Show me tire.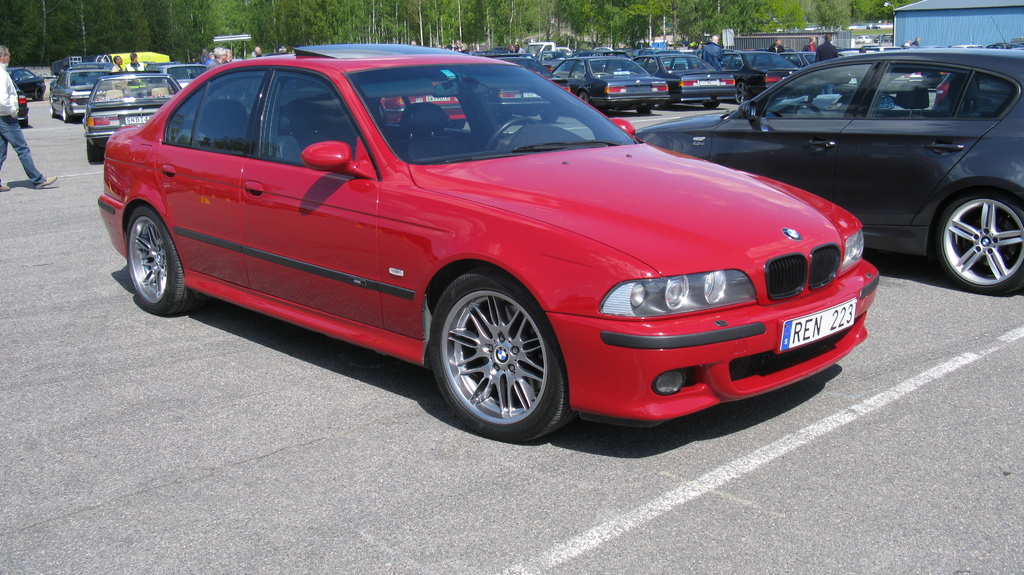
tire is here: bbox=[634, 107, 650, 115].
